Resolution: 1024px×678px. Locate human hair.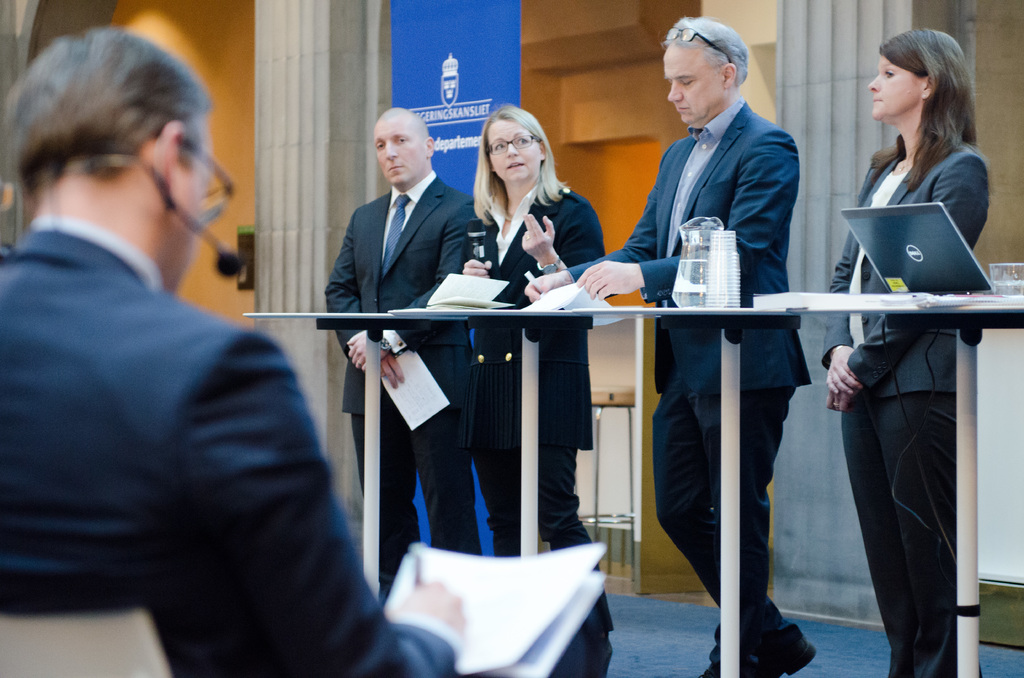
<box>660,15,751,84</box>.
